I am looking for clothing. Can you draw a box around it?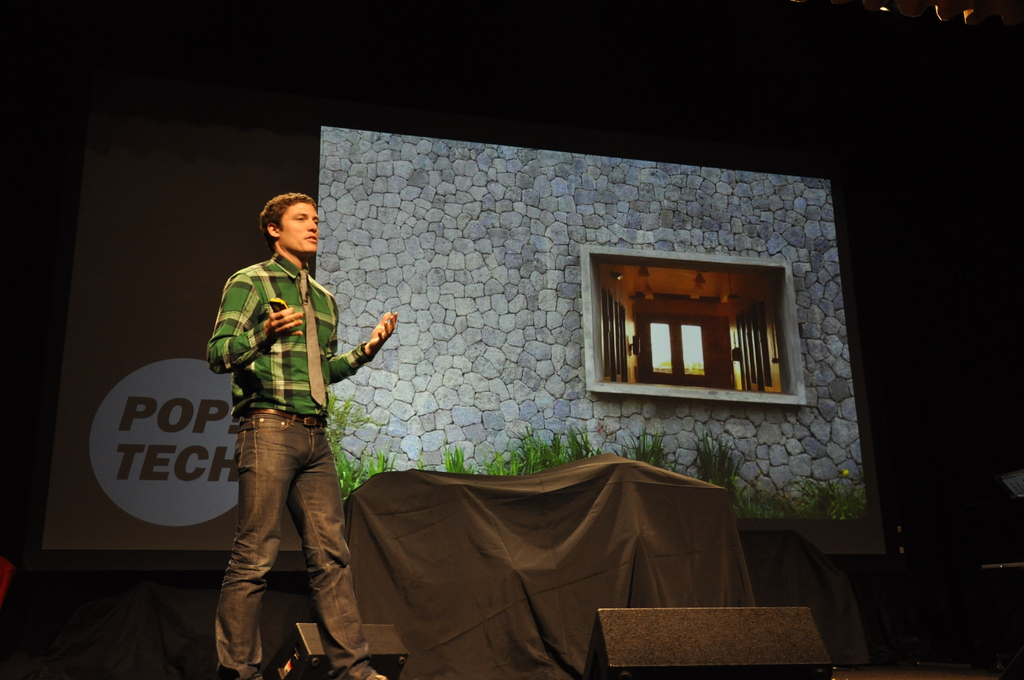
Sure, the bounding box is detection(182, 250, 440, 679).
